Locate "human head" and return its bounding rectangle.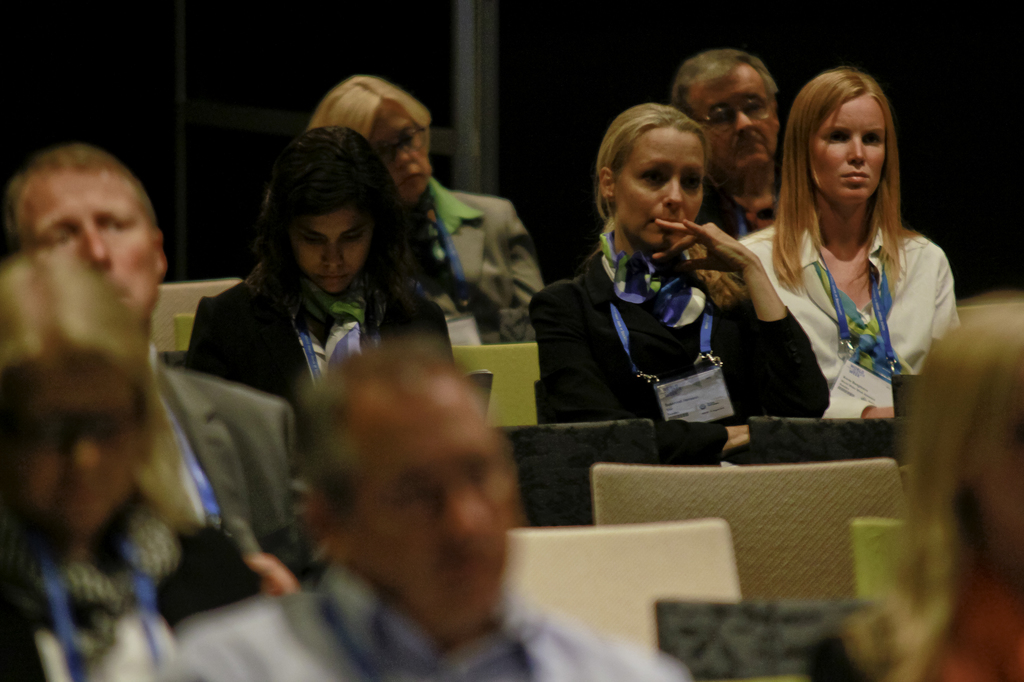
bbox=[0, 244, 163, 528].
